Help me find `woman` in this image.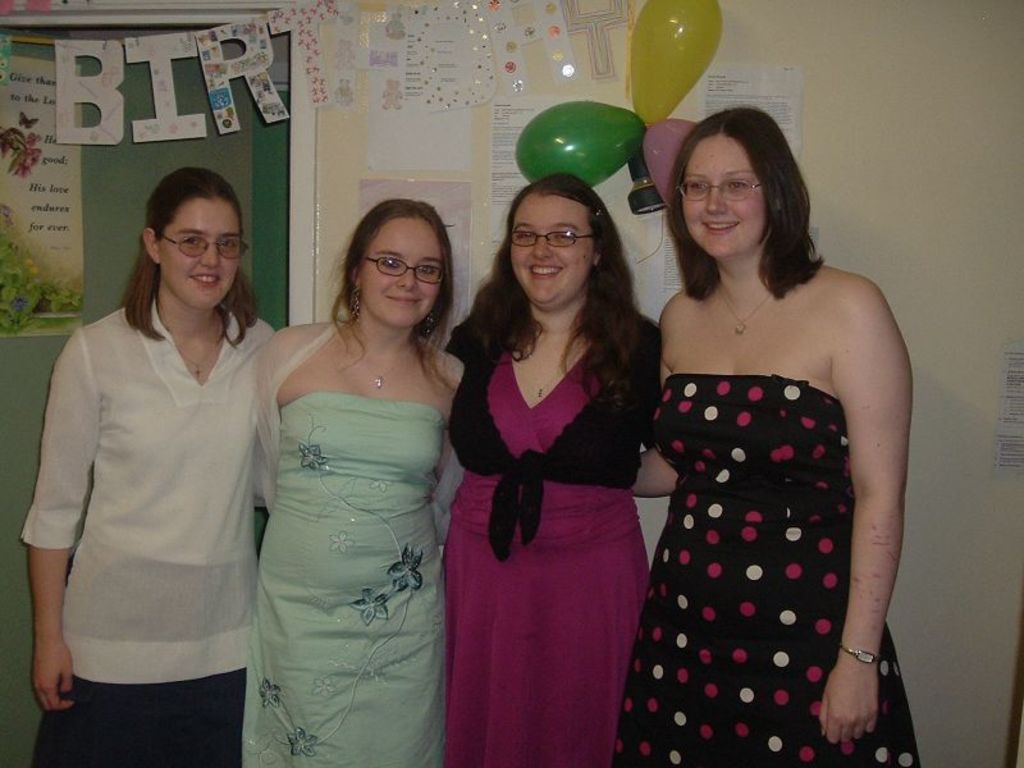
Found it: 28,166,274,767.
